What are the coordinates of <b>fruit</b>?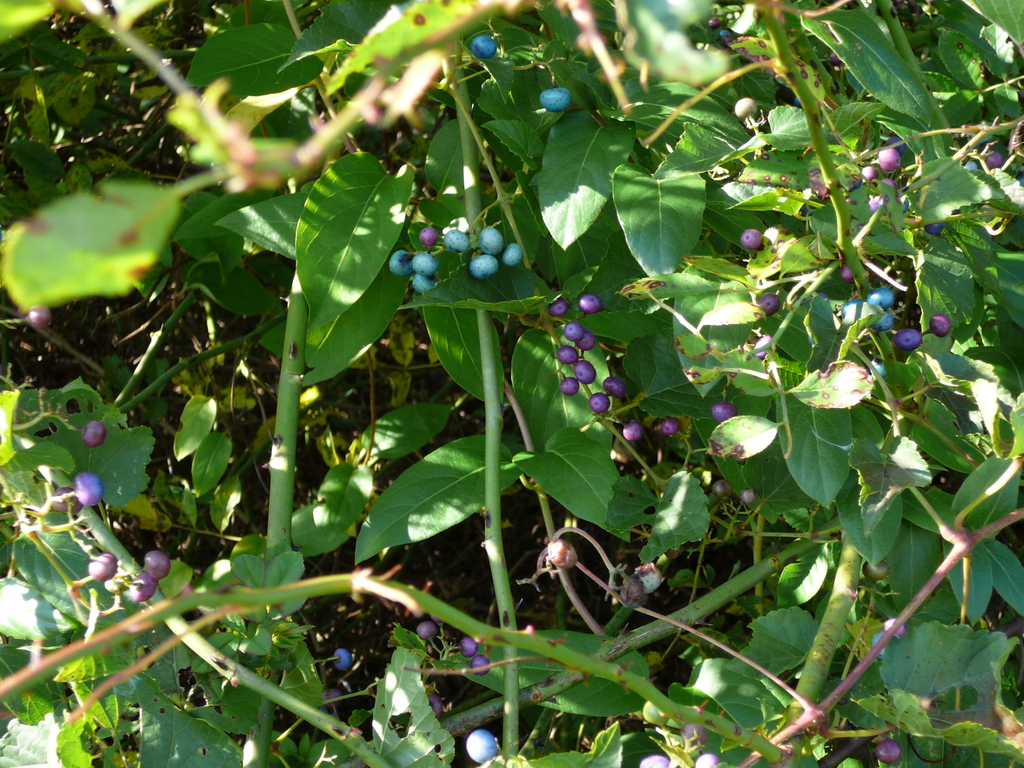
bbox=(70, 475, 101, 511).
